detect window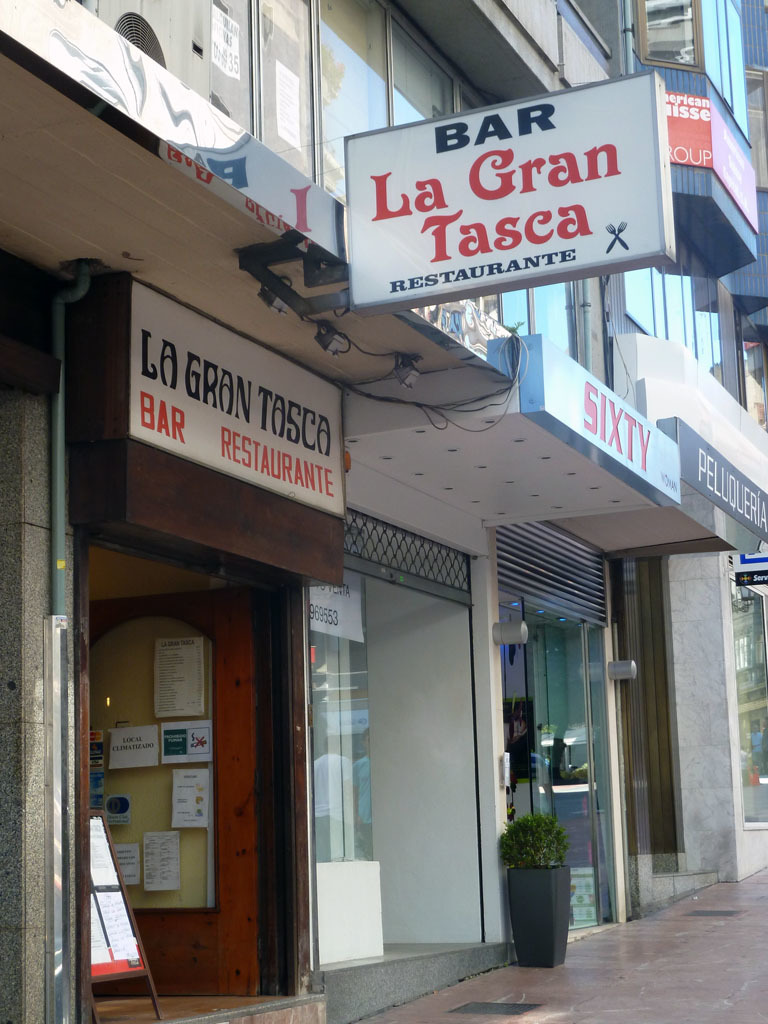
623 228 749 408
